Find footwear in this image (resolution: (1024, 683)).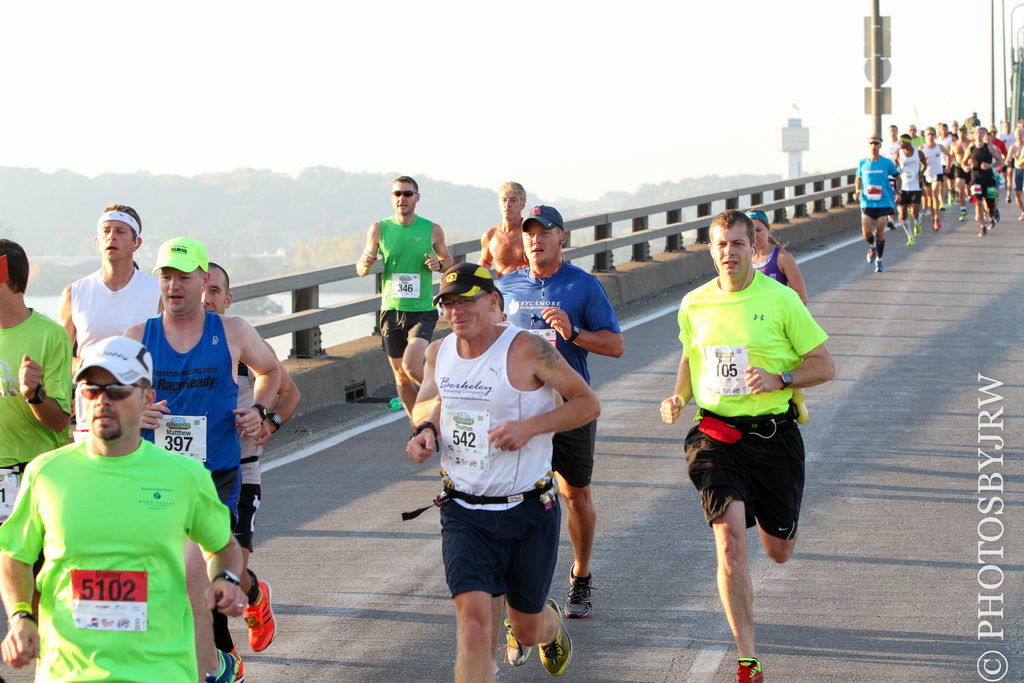
bbox(931, 217, 943, 233).
